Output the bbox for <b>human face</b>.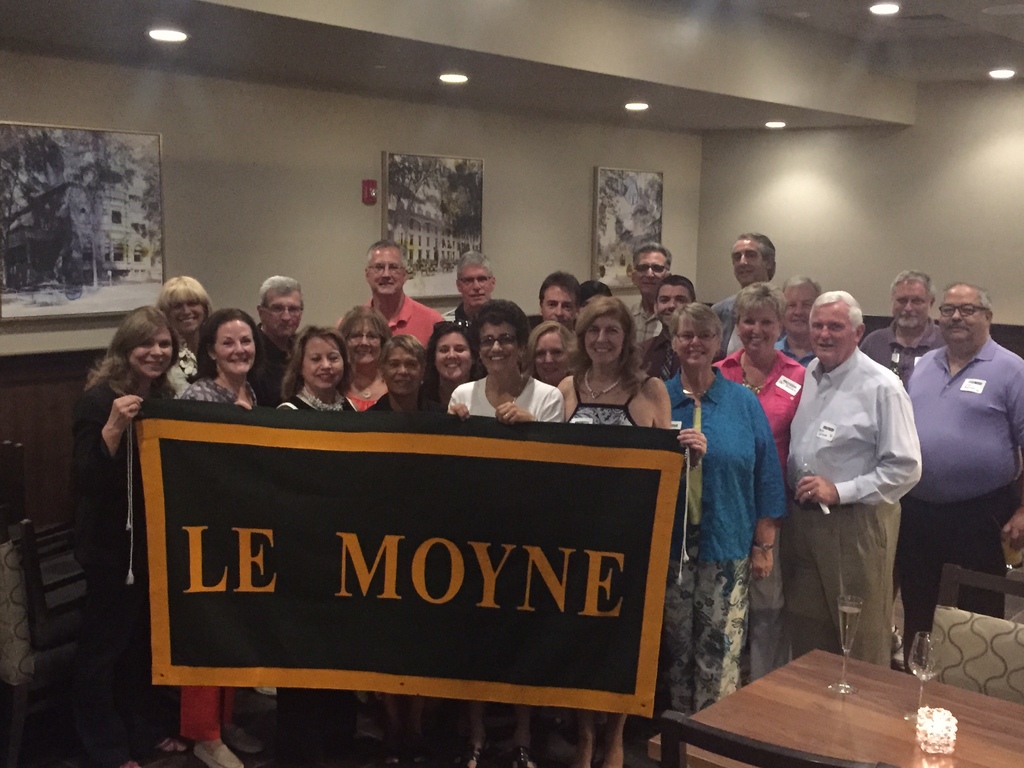
bbox(349, 318, 380, 367).
